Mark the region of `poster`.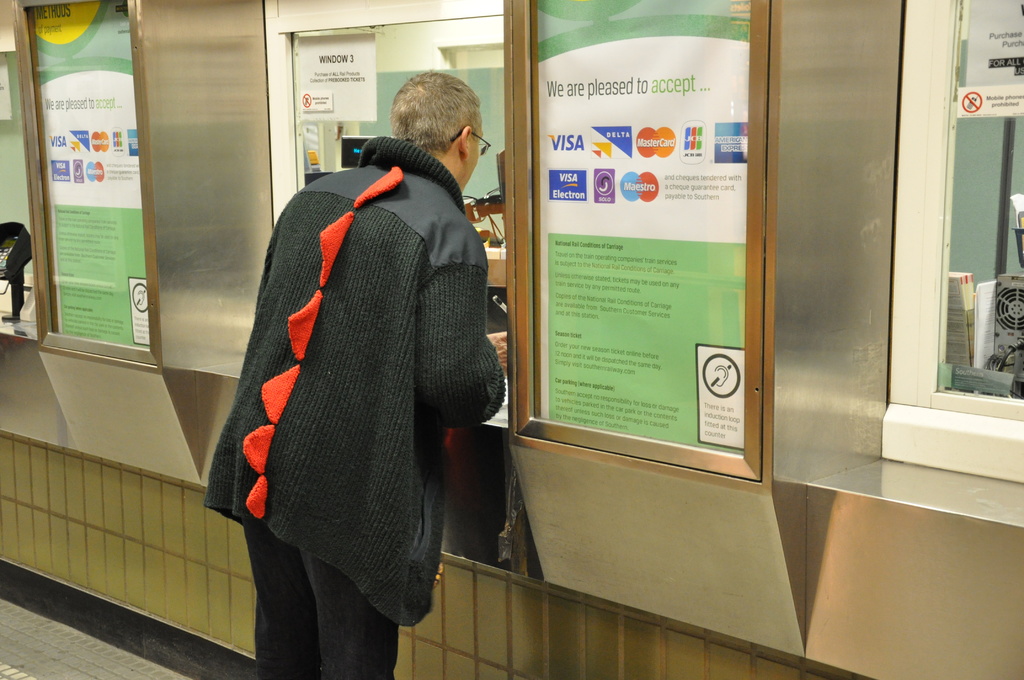
Region: region(31, 0, 147, 339).
